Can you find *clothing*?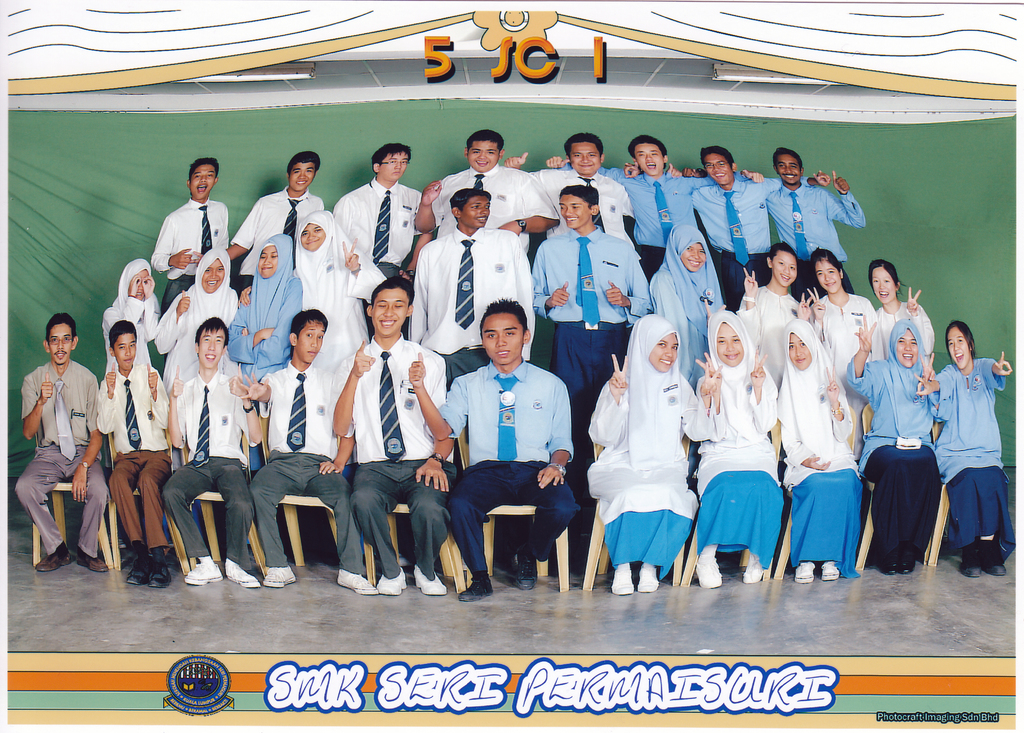
Yes, bounding box: (147, 195, 232, 304).
